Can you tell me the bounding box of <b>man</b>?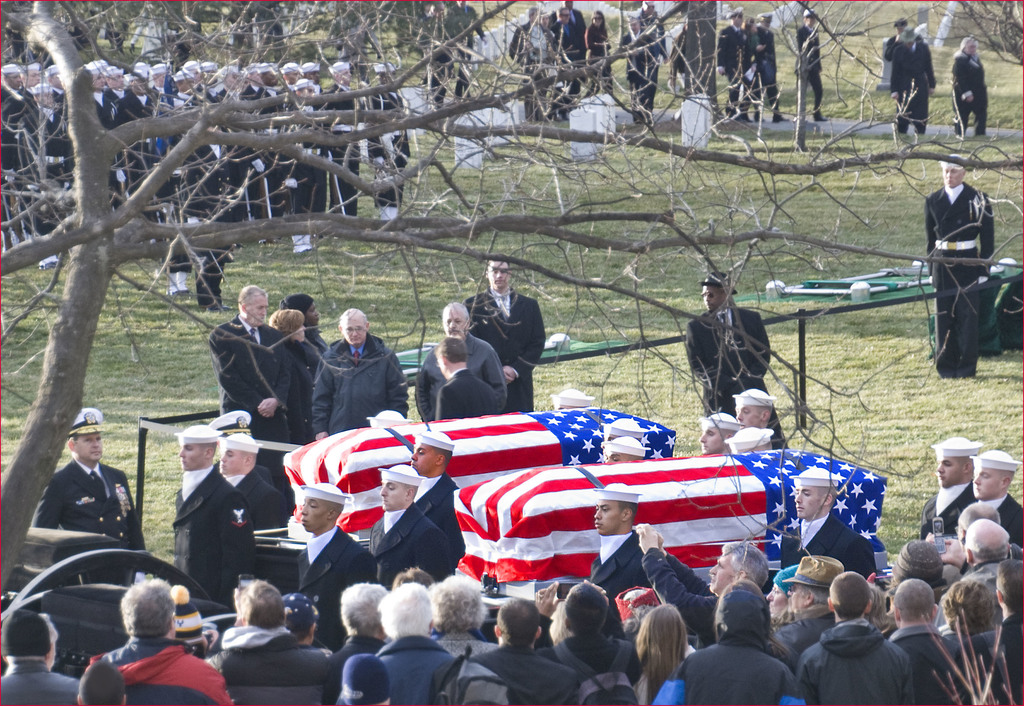
l=169, t=421, r=259, b=604.
